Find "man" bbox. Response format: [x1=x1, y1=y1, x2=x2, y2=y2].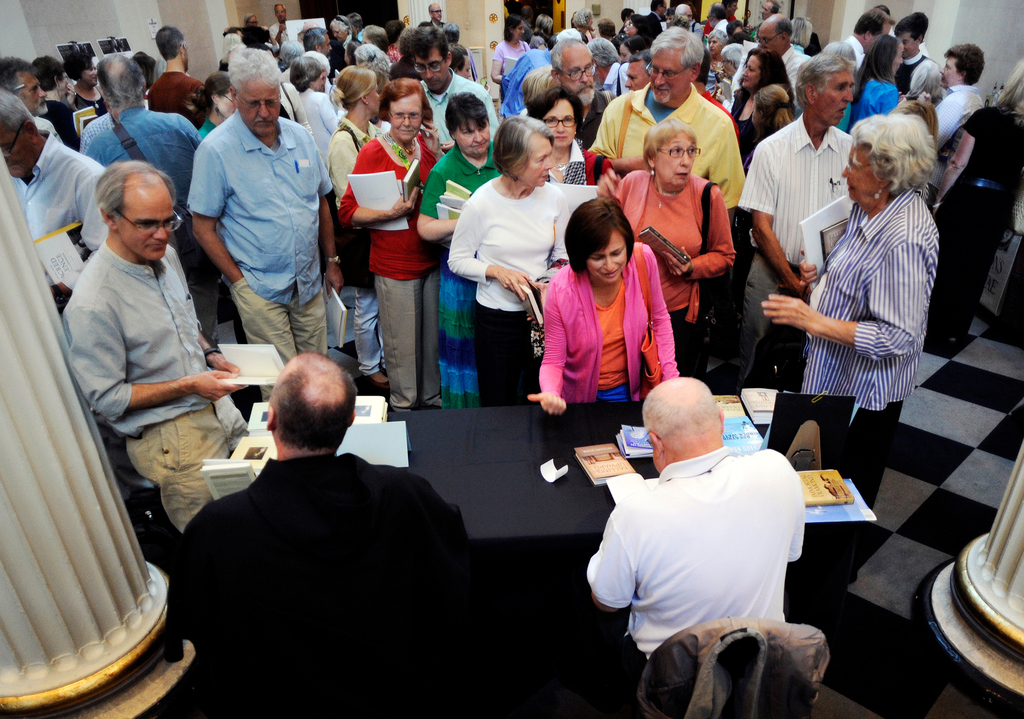
[x1=63, y1=162, x2=250, y2=534].
